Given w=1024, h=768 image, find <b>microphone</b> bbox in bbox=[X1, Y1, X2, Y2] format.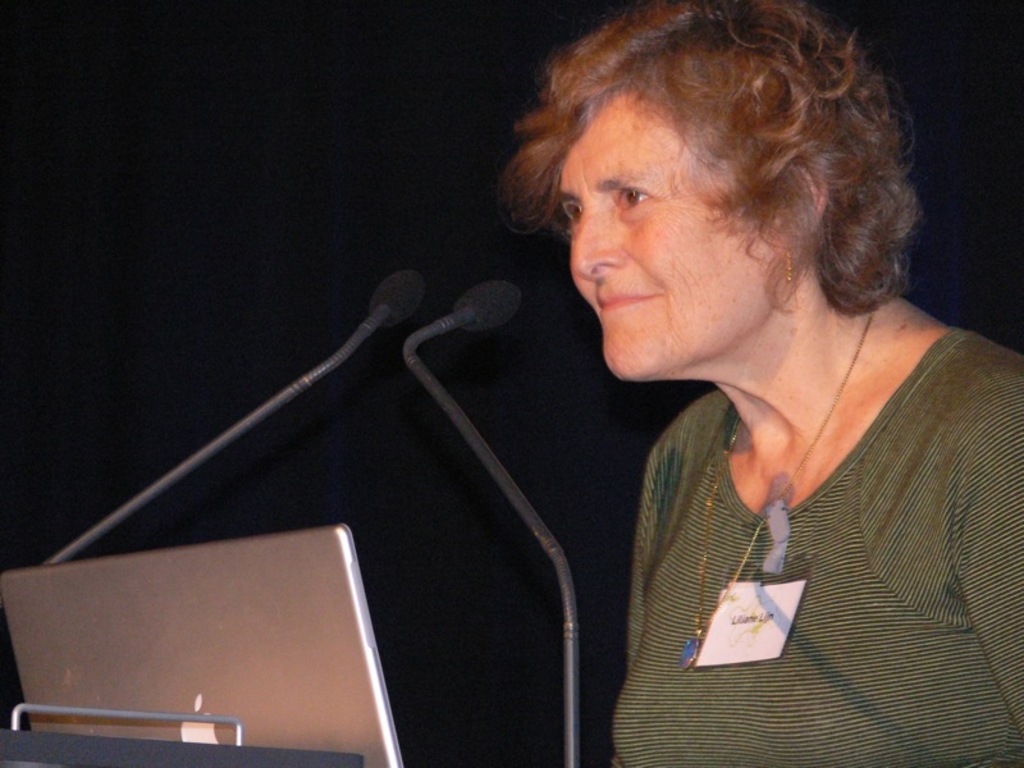
bbox=[27, 265, 422, 576].
